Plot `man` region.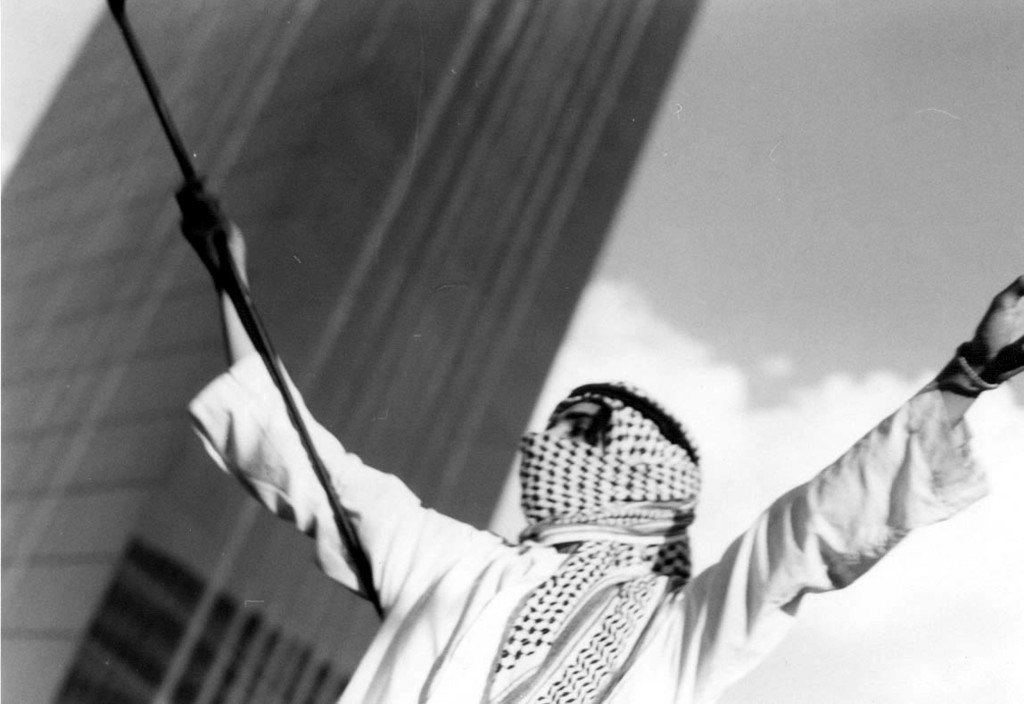
Plotted at box=[151, 134, 955, 675].
